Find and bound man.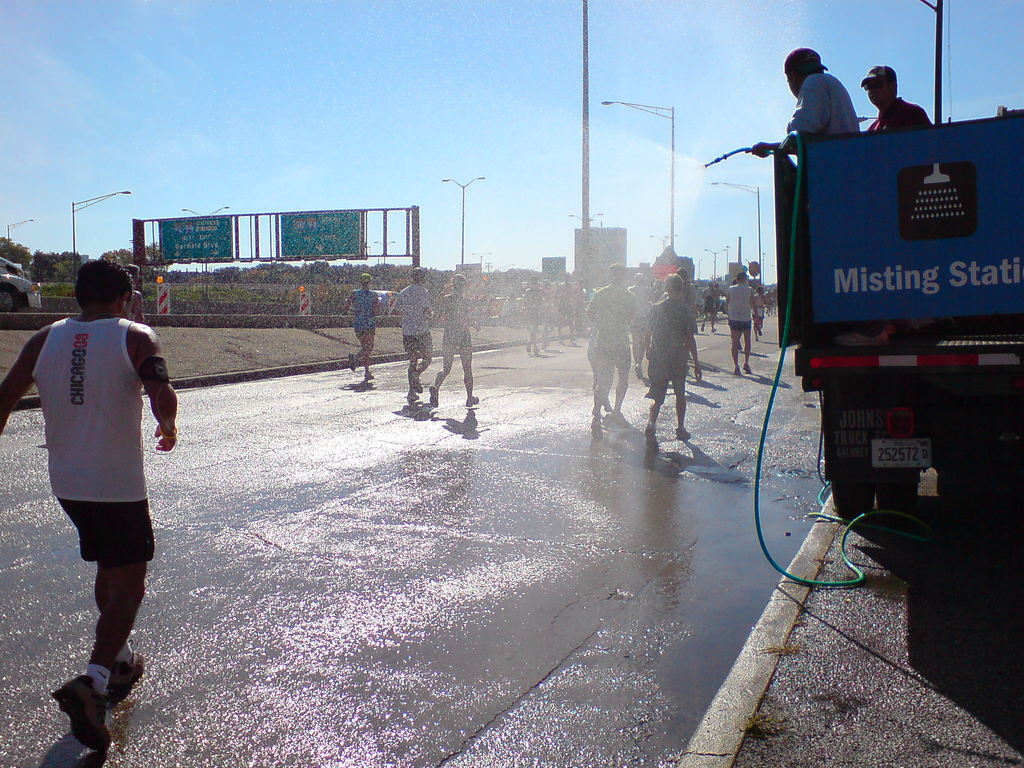
Bound: [x1=701, y1=282, x2=718, y2=336].
